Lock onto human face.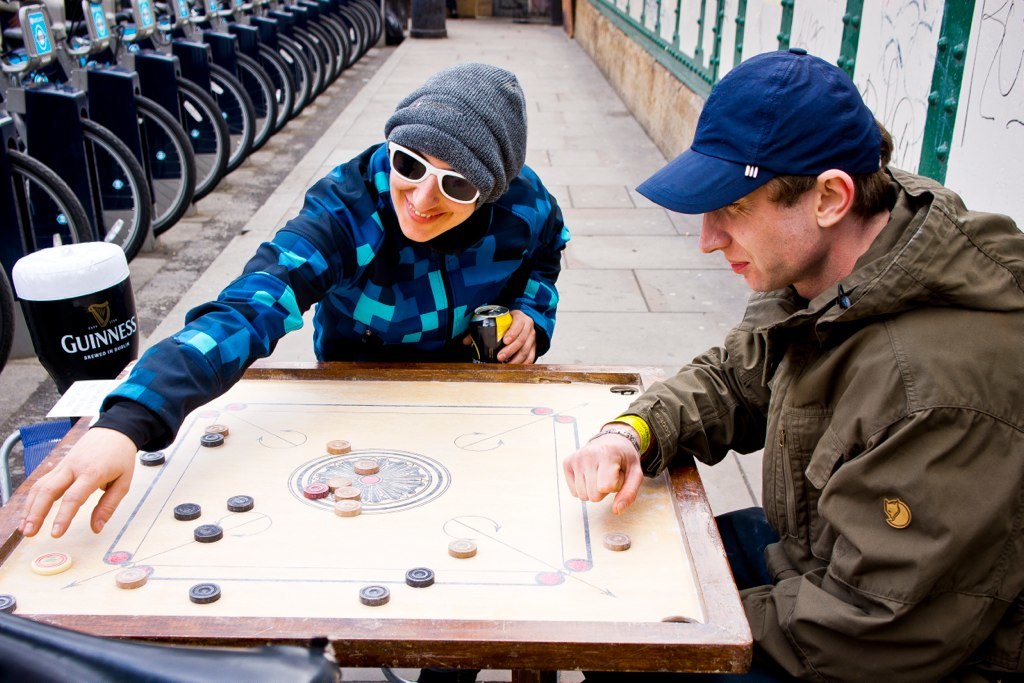
Locked: {"x1": 700, "y1": 178, "x2": 821, "y2": 290}.
